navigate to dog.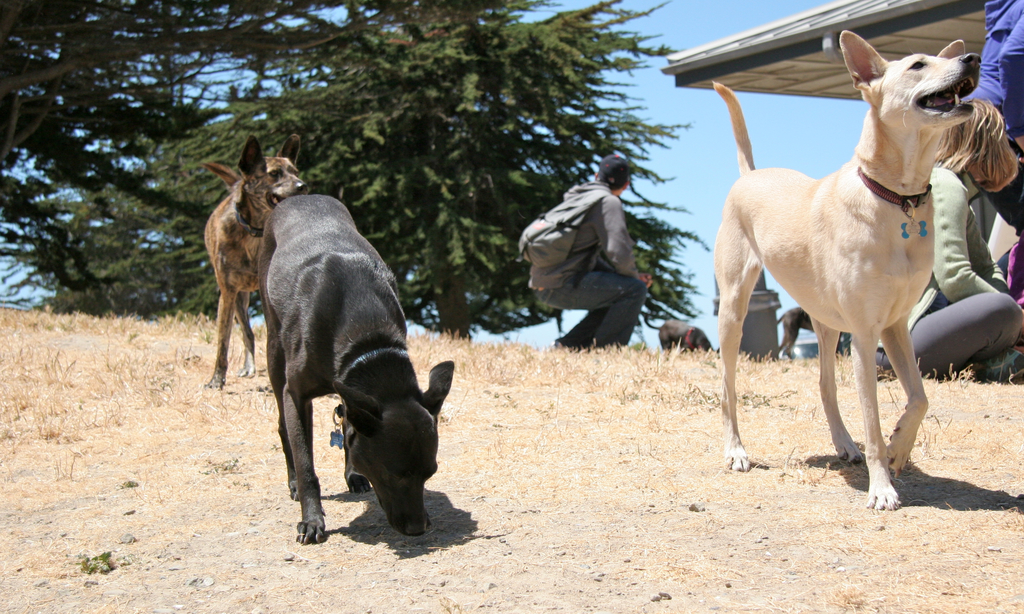
Navigation target: left=775, top=307, right=845, bottom=366.
